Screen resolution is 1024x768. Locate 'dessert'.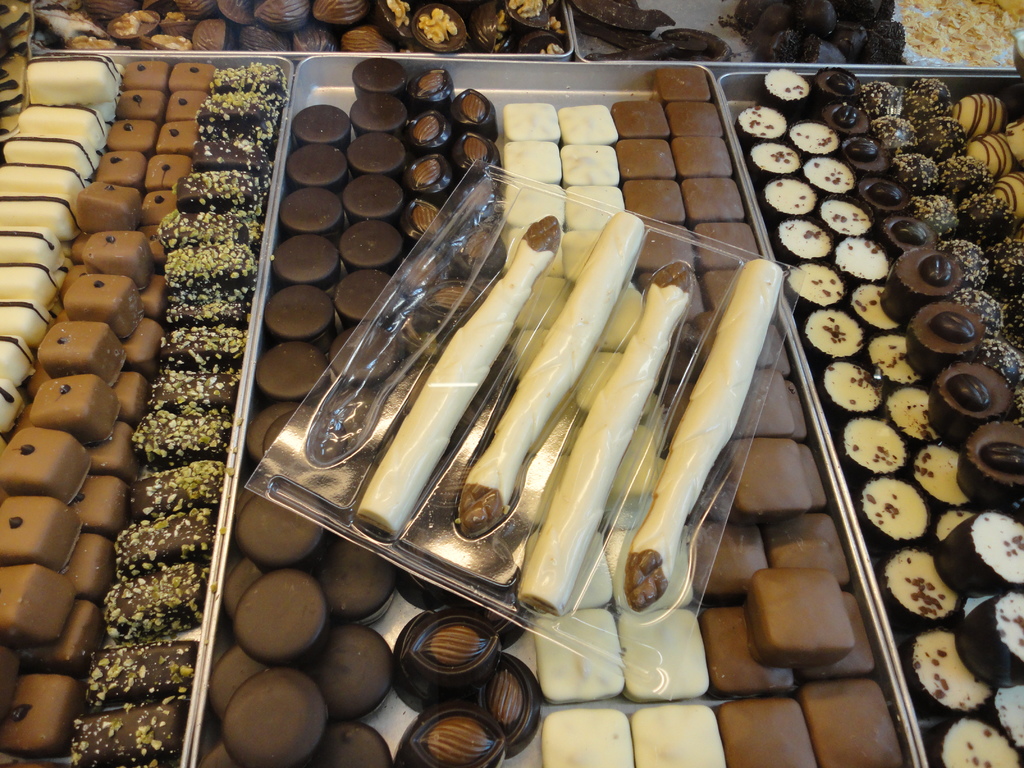
[x1=833, y1=101, x2=877, y2=131].
